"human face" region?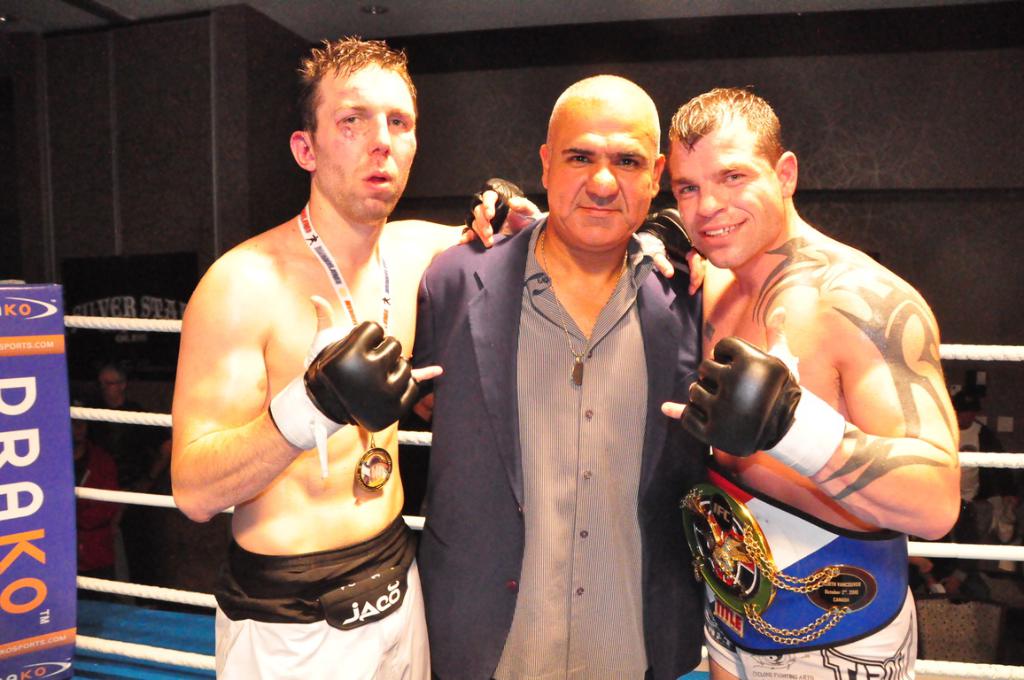
547, 95, 653, 251
